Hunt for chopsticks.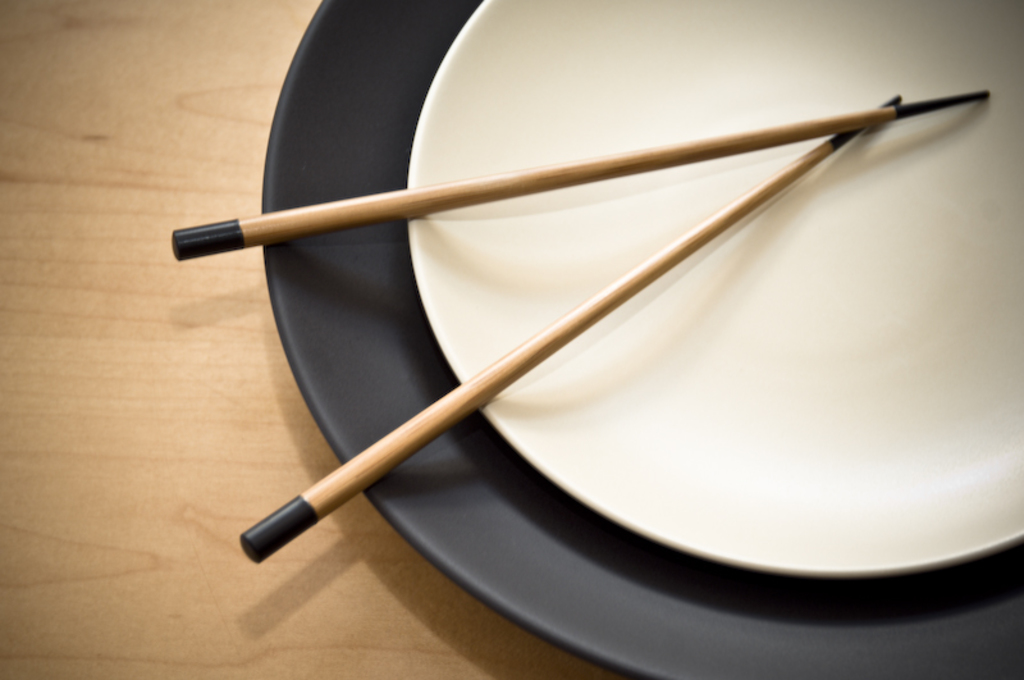
Hunted down at (172,91,982,558).
